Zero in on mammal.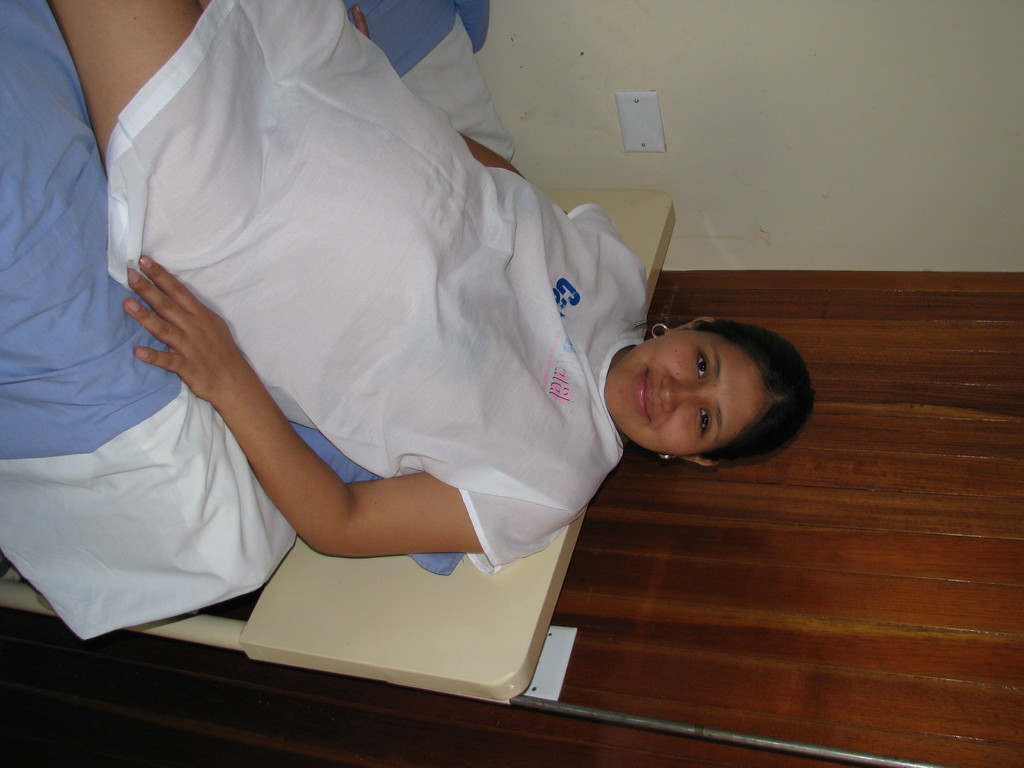
Zeroed in: {"x1": 50, "y1": 0, "x2": 810, "y2": 565}.
